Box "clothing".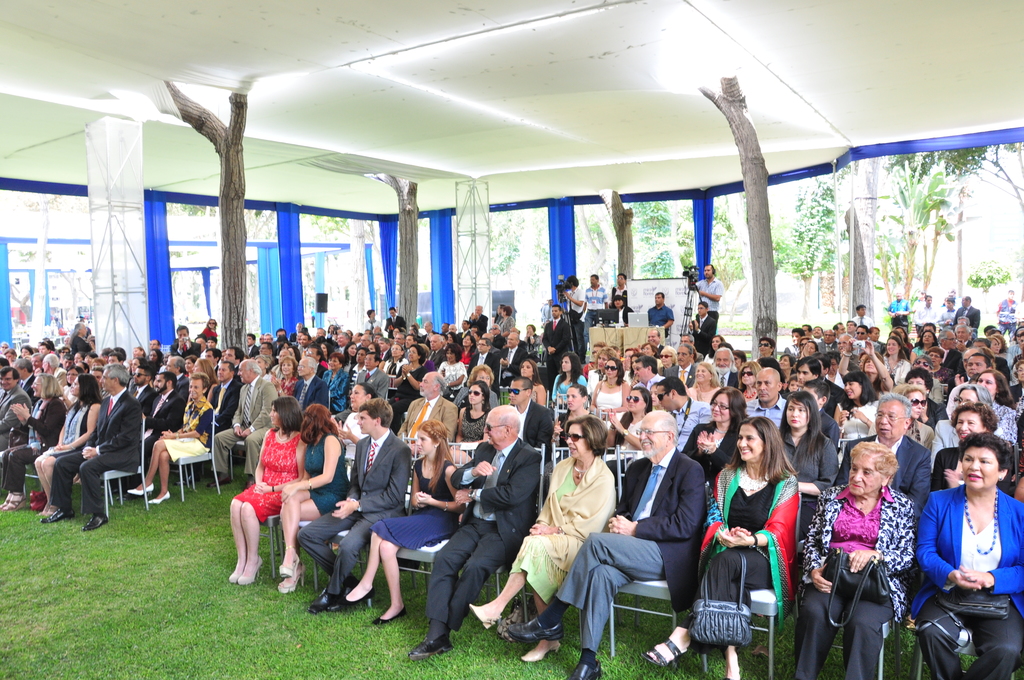
rect(456, 407, 490, 461).
